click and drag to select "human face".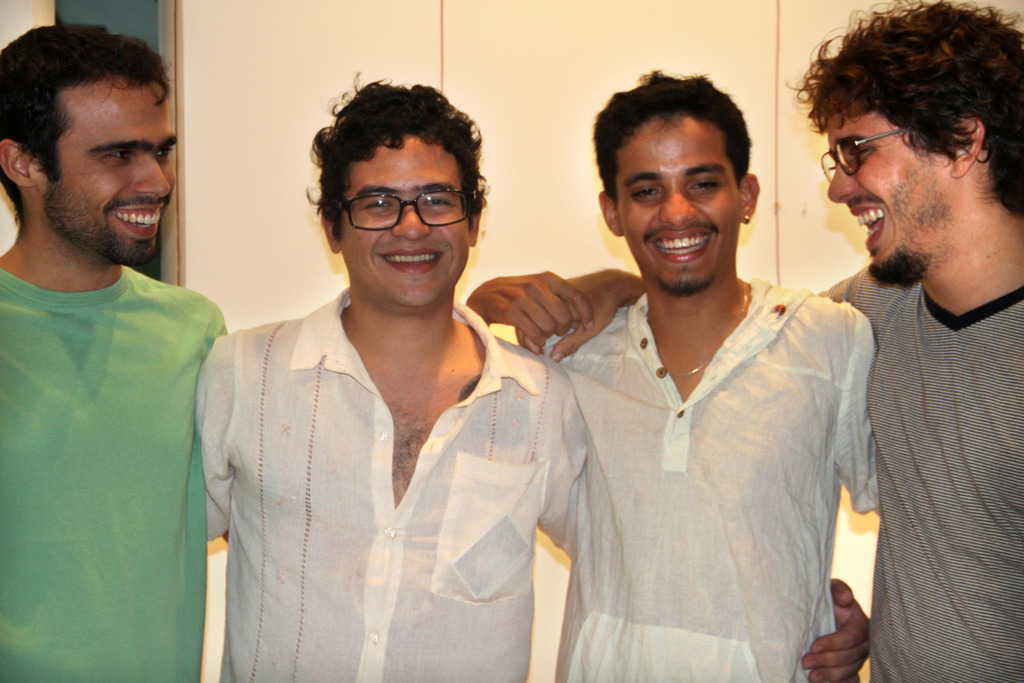
Selection: rect(614, 111, 740, 293).
